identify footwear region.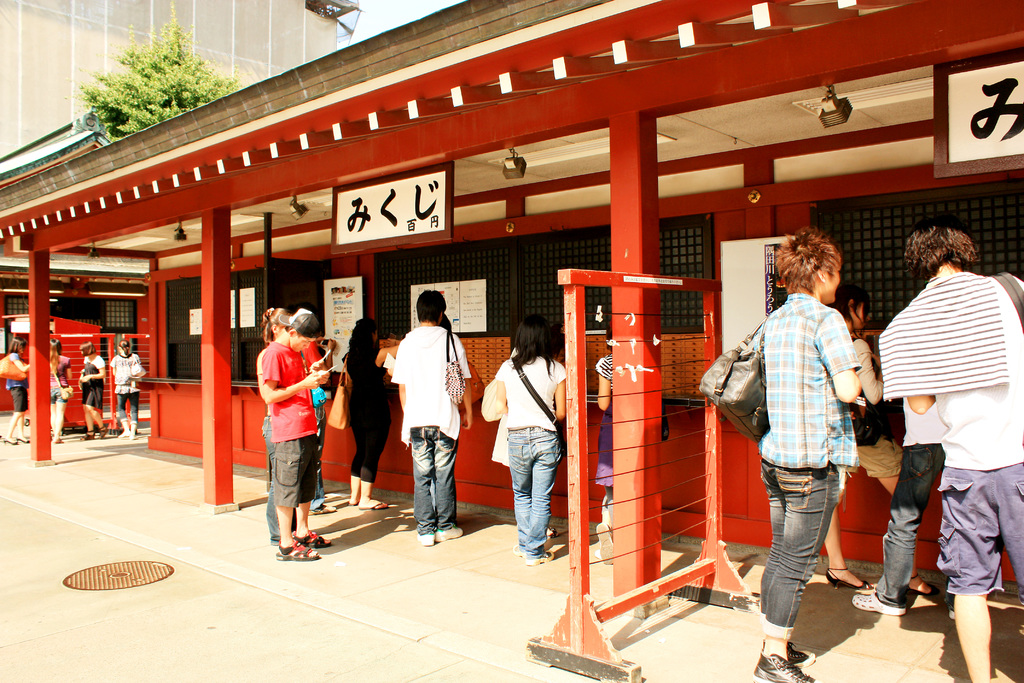
Region: 512, 543, 527, 556.
